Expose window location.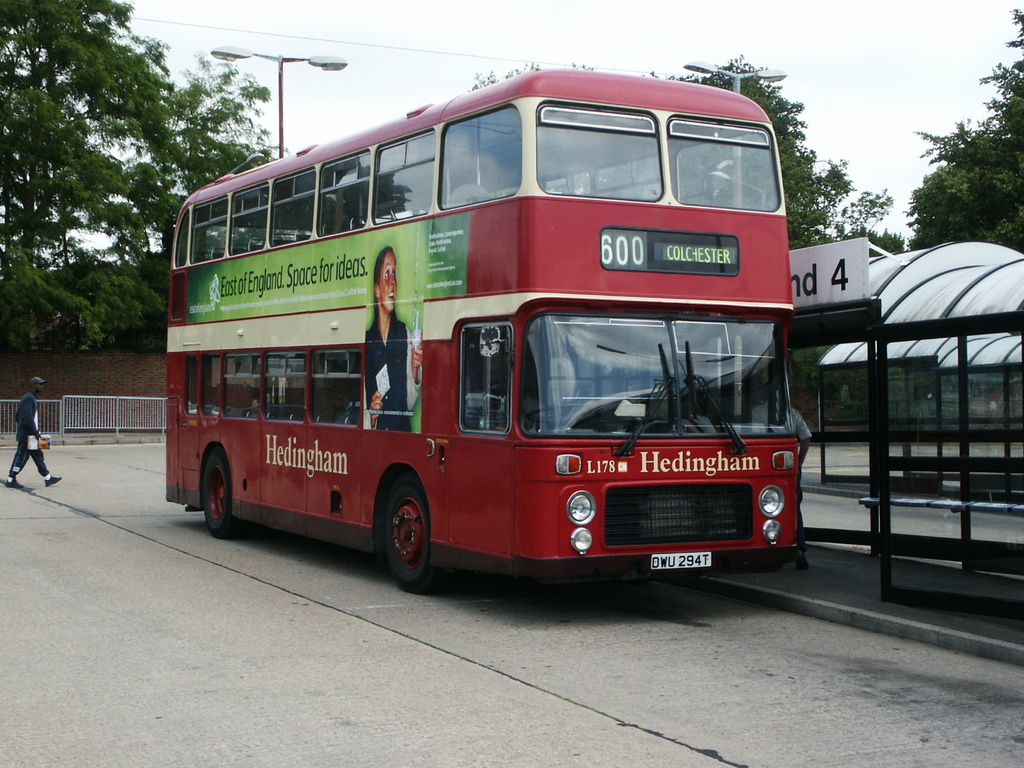
Exposed at Rect(182, 358, 196, 415).
